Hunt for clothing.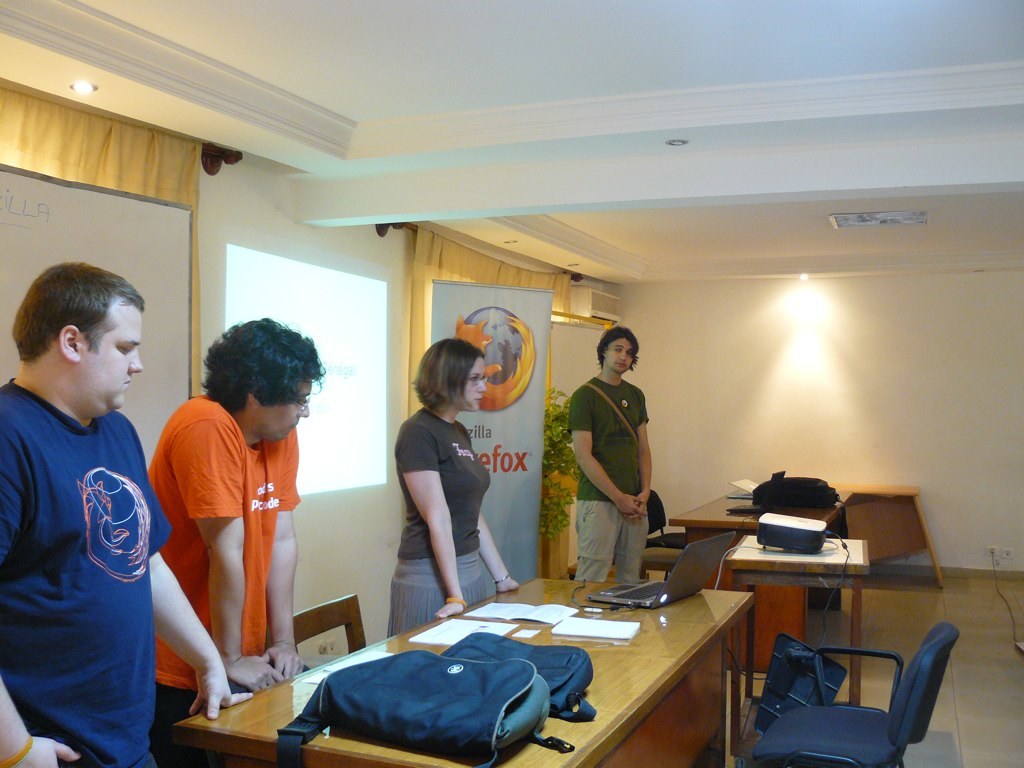
Hunted down at (left=130, top=388, right=301, bottom=767).
